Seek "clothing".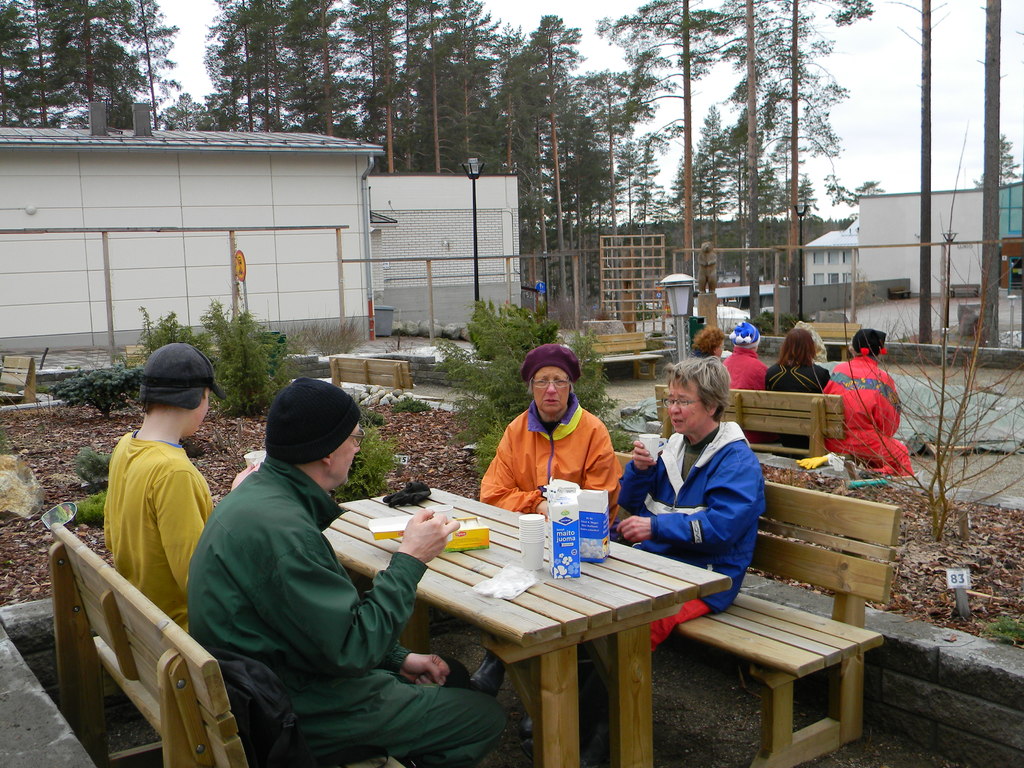
<bbox>722, 342, 771, 445</bbox>.
